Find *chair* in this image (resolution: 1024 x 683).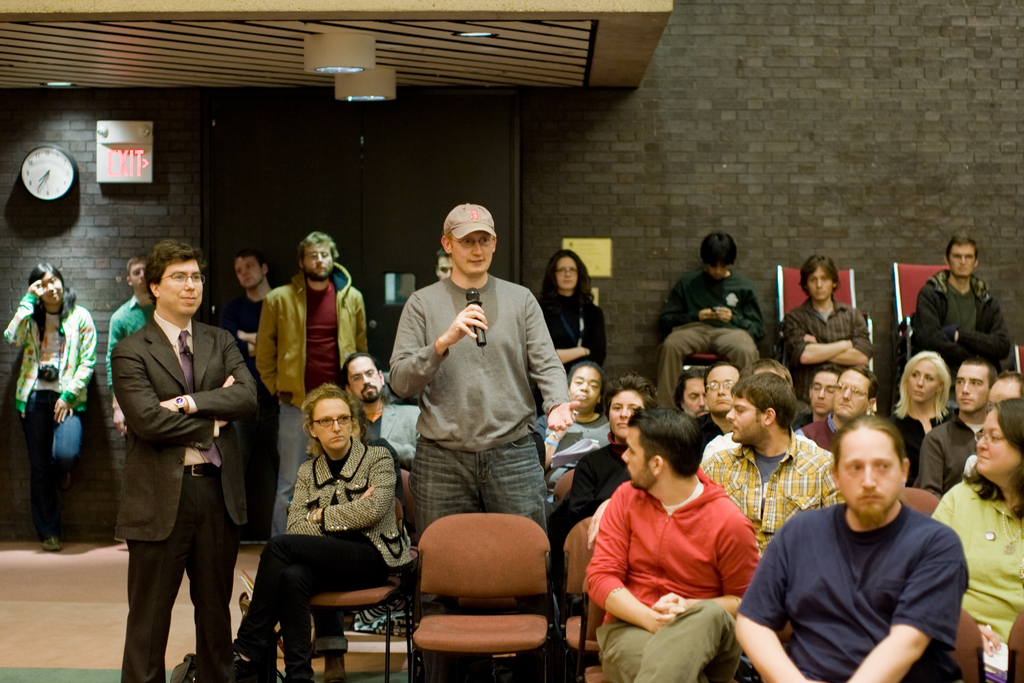
select_region(1006, 610, 1023, 682).
